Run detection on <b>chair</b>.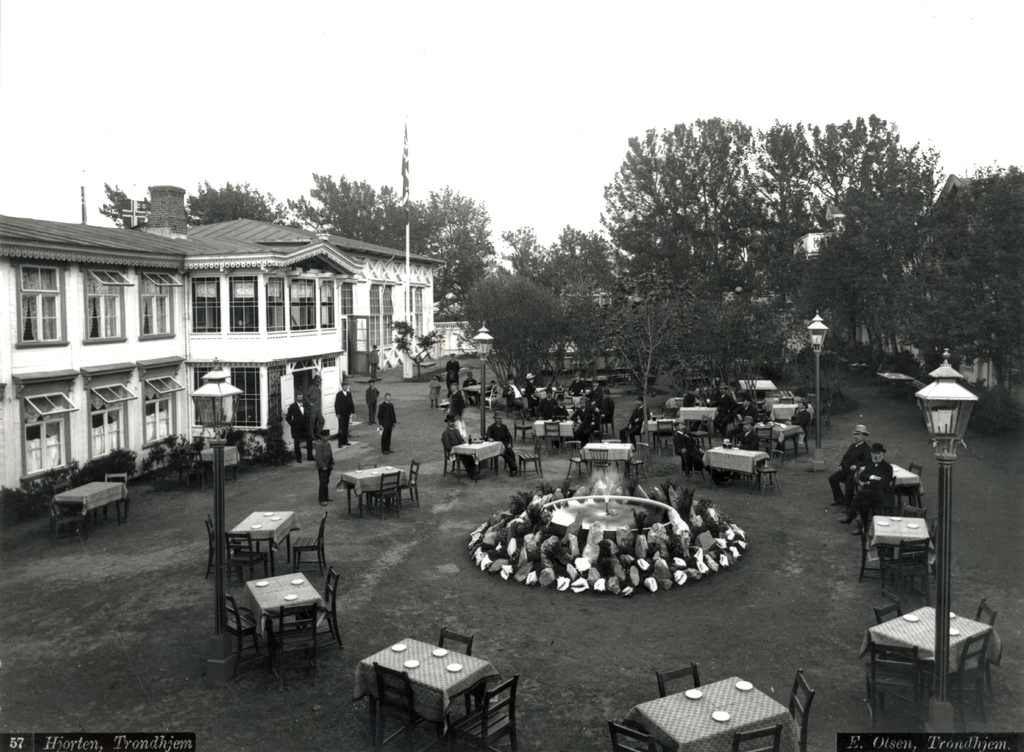
Result: 938/637/988/734.
